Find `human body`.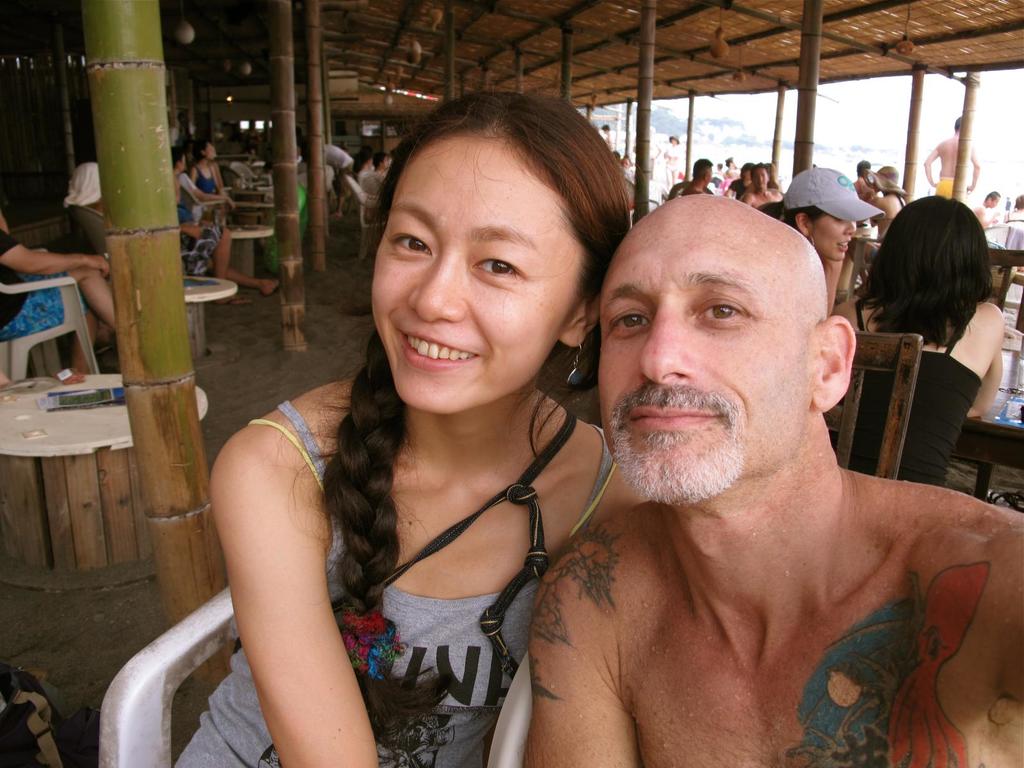
select_region(215, 132, 634, 766).
